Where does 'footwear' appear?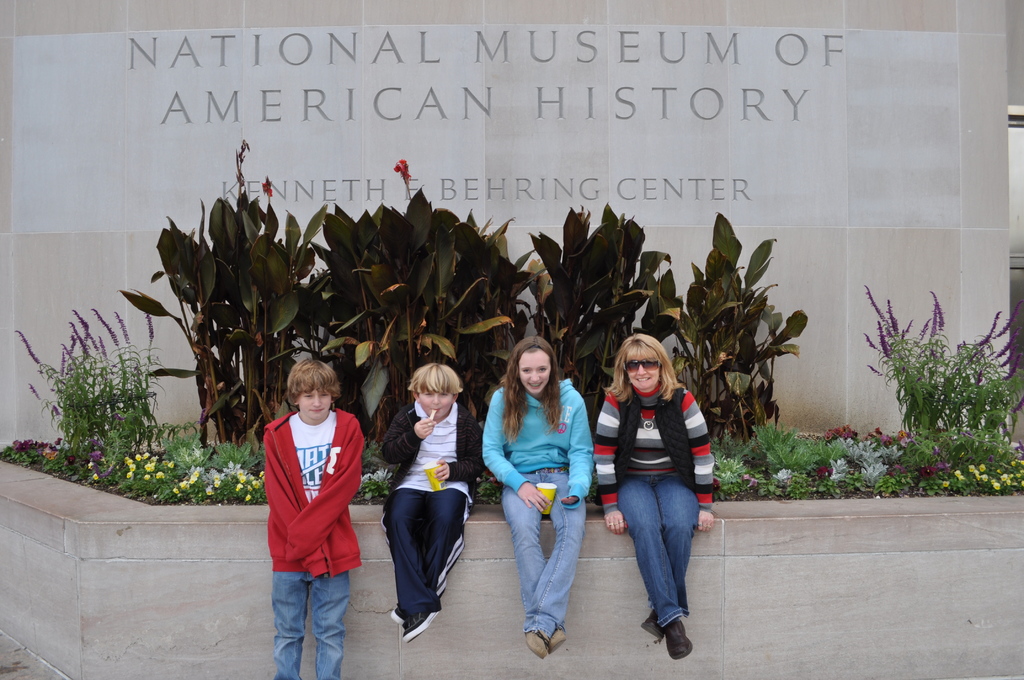
Appears at 640, 608, 668, 640.
